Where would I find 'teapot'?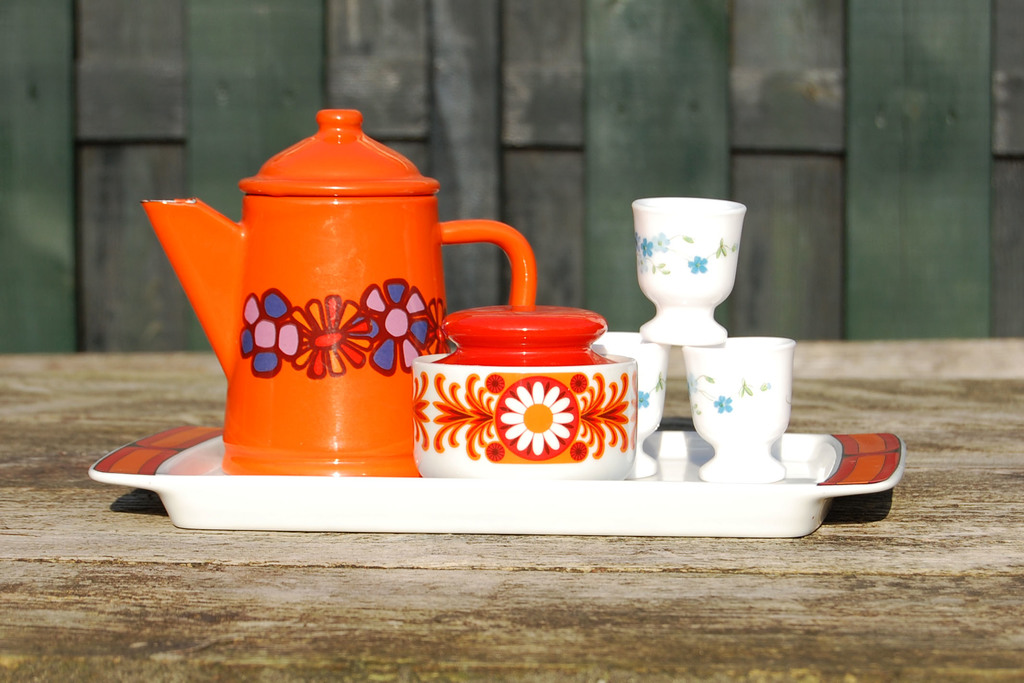
At bbox=(140, 106, 534, 478).
